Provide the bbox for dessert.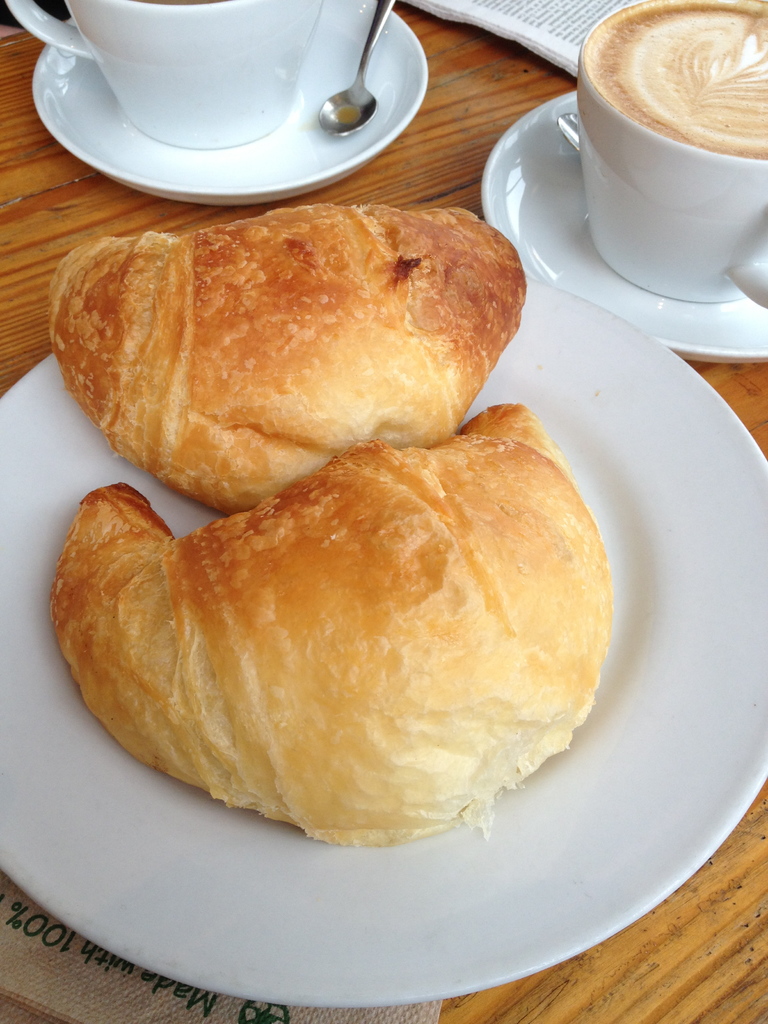
(left=75, top=179, right=552, bottom=484).
